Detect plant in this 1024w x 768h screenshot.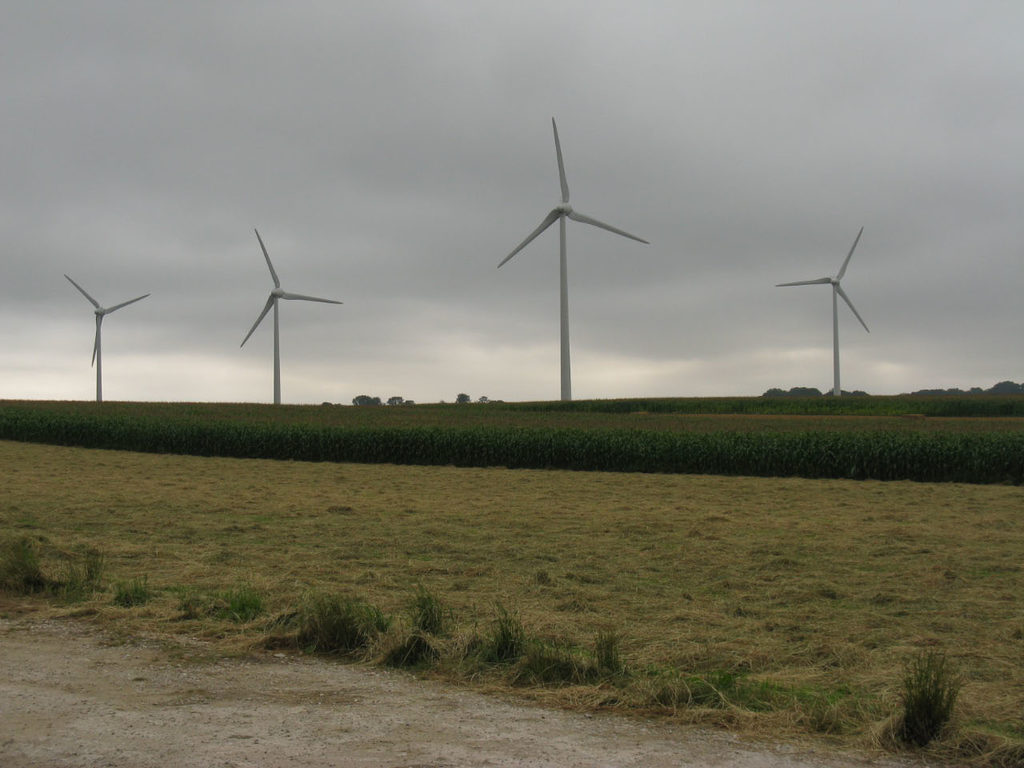
Detection: <region>218, 578, 263, 630</region>.
